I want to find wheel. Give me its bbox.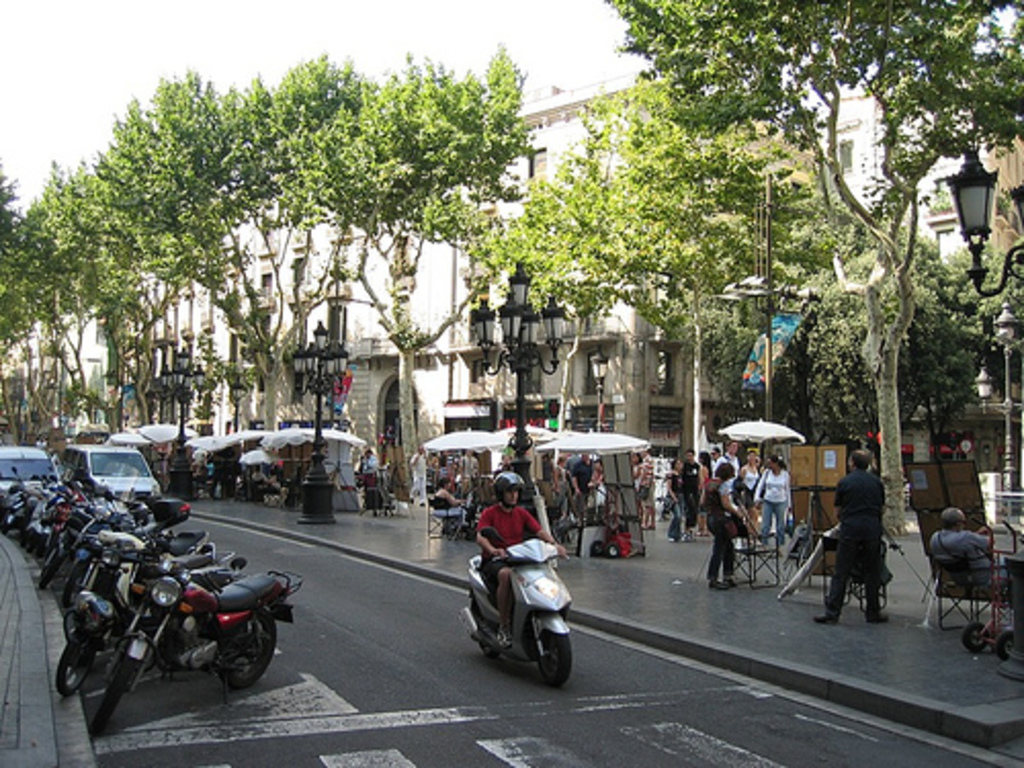
left=55, top=627, right=100, bottom=698.
